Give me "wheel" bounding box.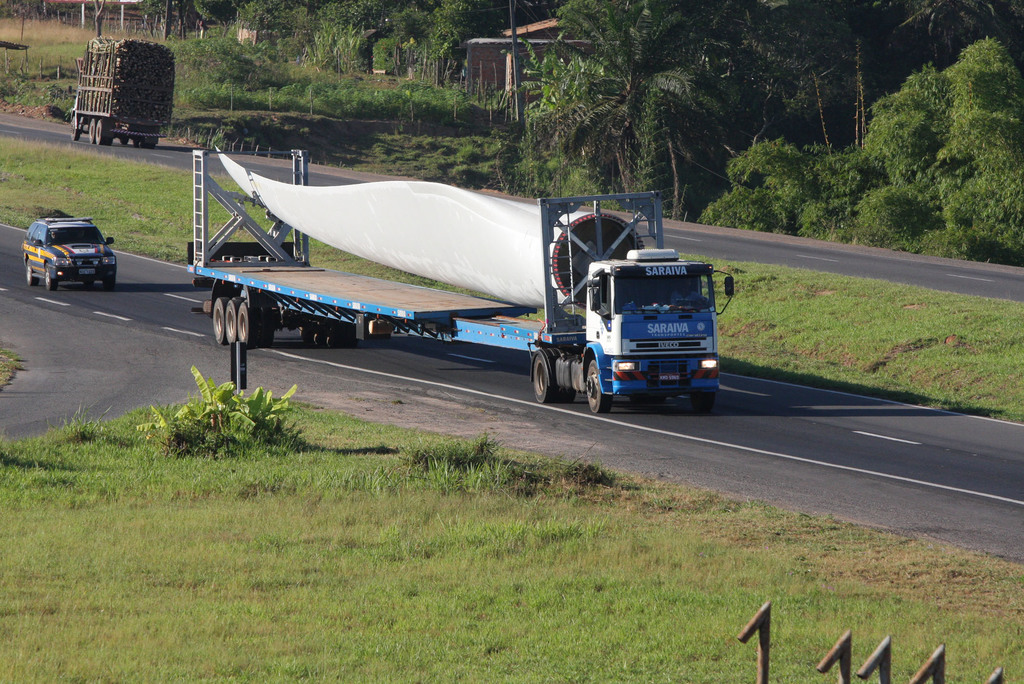
<region>117, 133, 132, 145</region>.
